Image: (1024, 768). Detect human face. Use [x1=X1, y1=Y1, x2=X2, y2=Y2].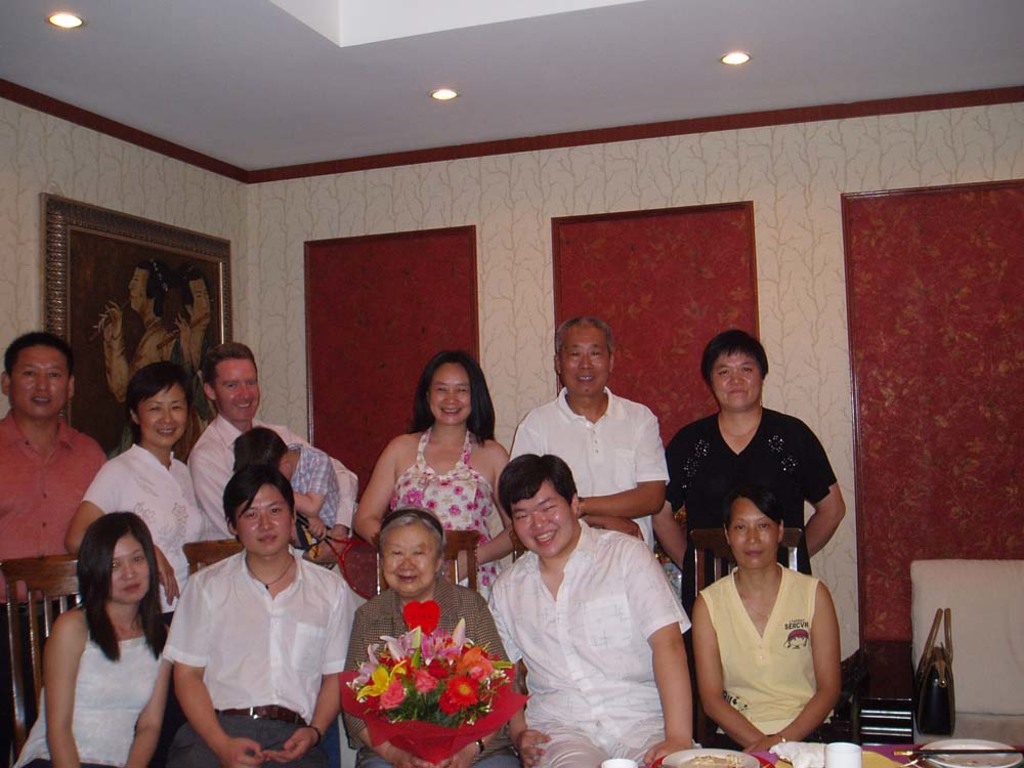
[x1=558, y1=329, x2=605, y2=394].
